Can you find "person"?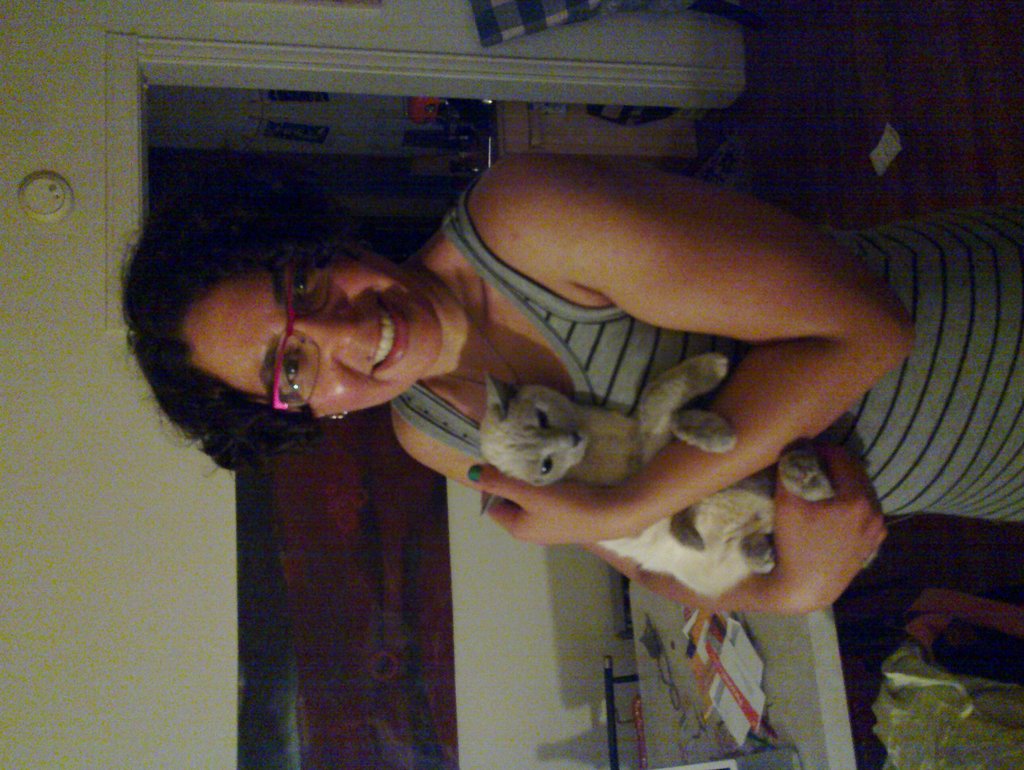
Yes, bounding box: rect(118, 143, 1023, 619).
